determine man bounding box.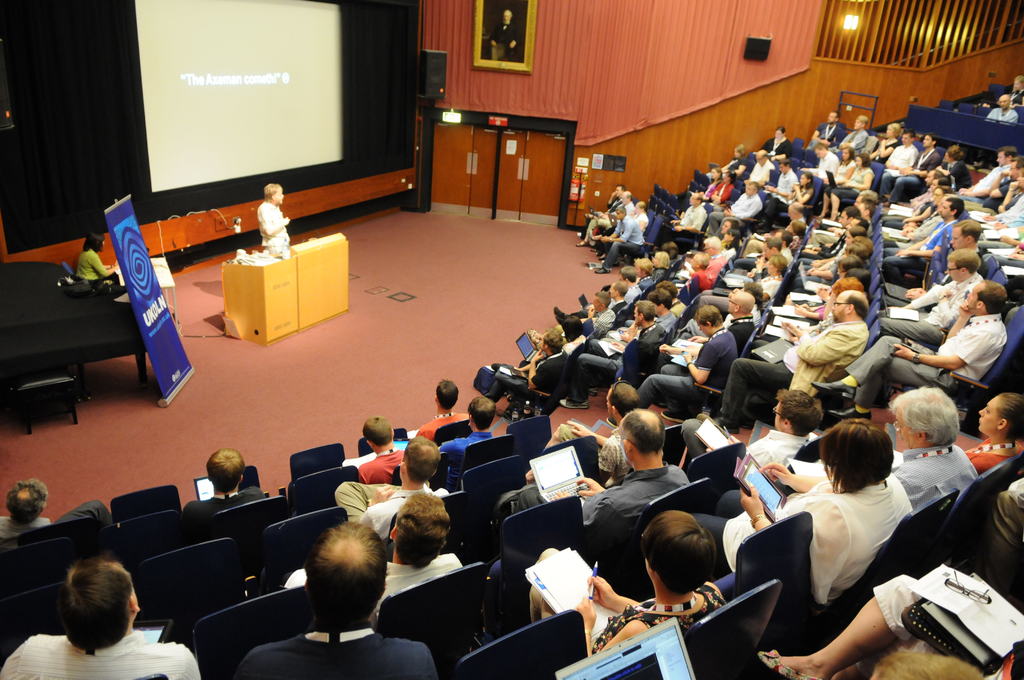
Determined: left=876, top=218, right=981, bottom=308.
